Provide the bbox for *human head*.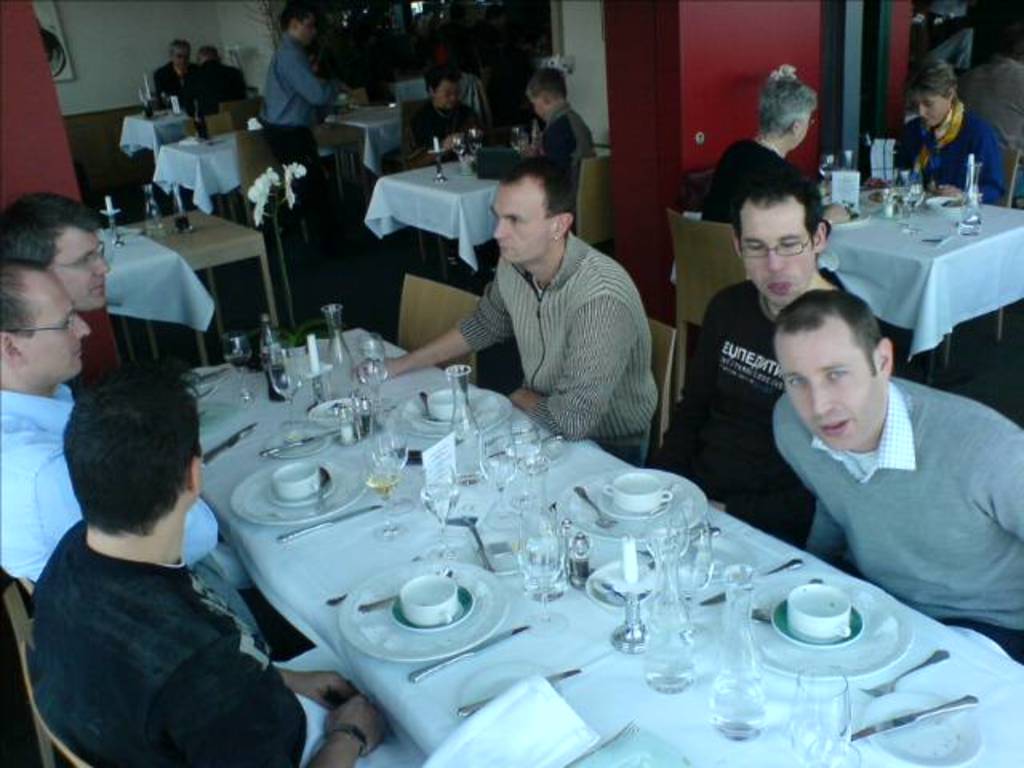
box=[61, 374, 203, 546].
